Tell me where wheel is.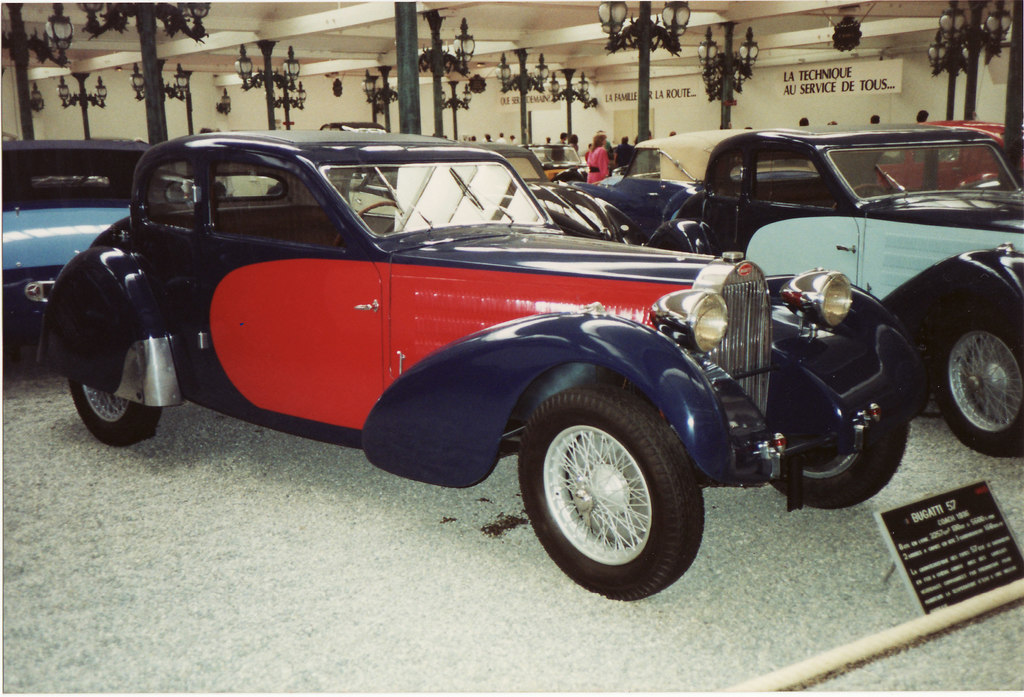
wheel is at (left=768, top=349, right=908, bottom=511).
